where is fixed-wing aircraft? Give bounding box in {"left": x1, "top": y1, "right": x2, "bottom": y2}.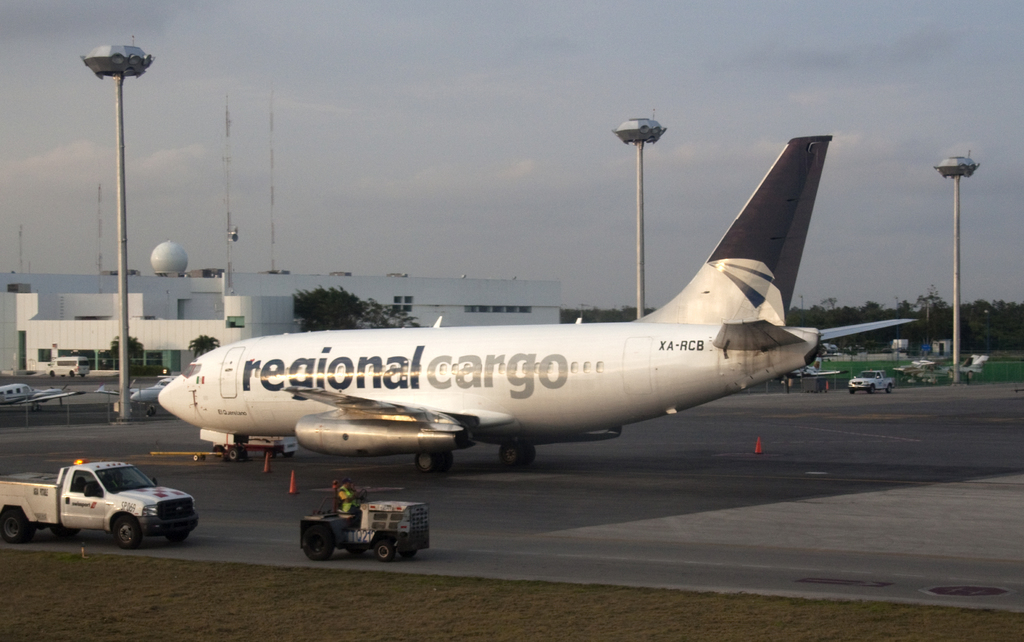
{"left": 891, "top": 356, "right": 987, "bottom": 383}.
